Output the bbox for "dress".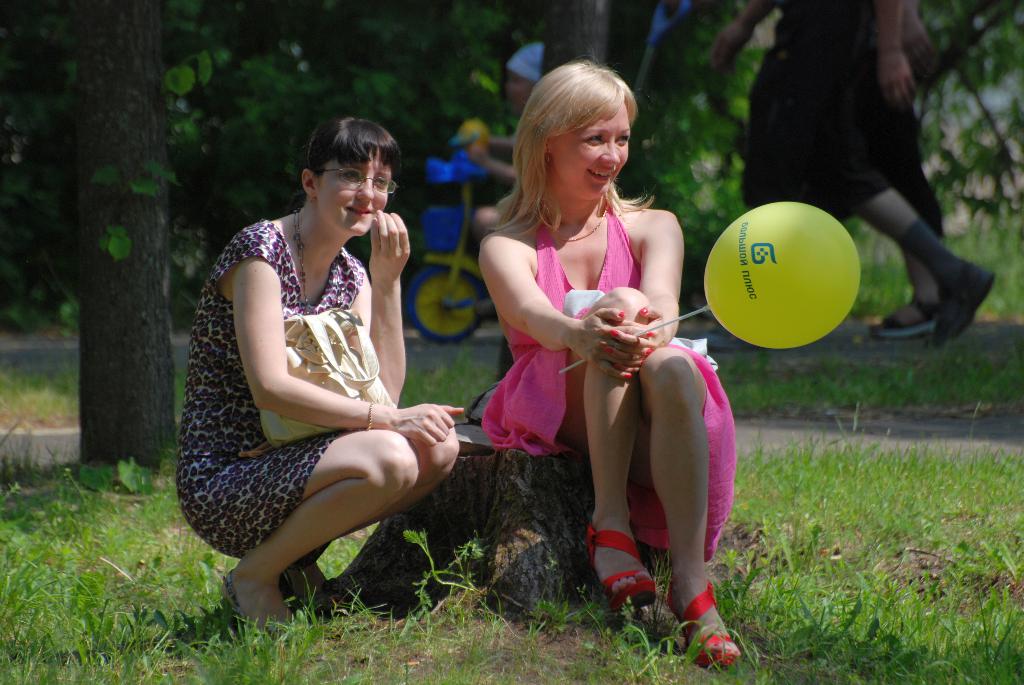
detection(173, 214, 367, 560).
